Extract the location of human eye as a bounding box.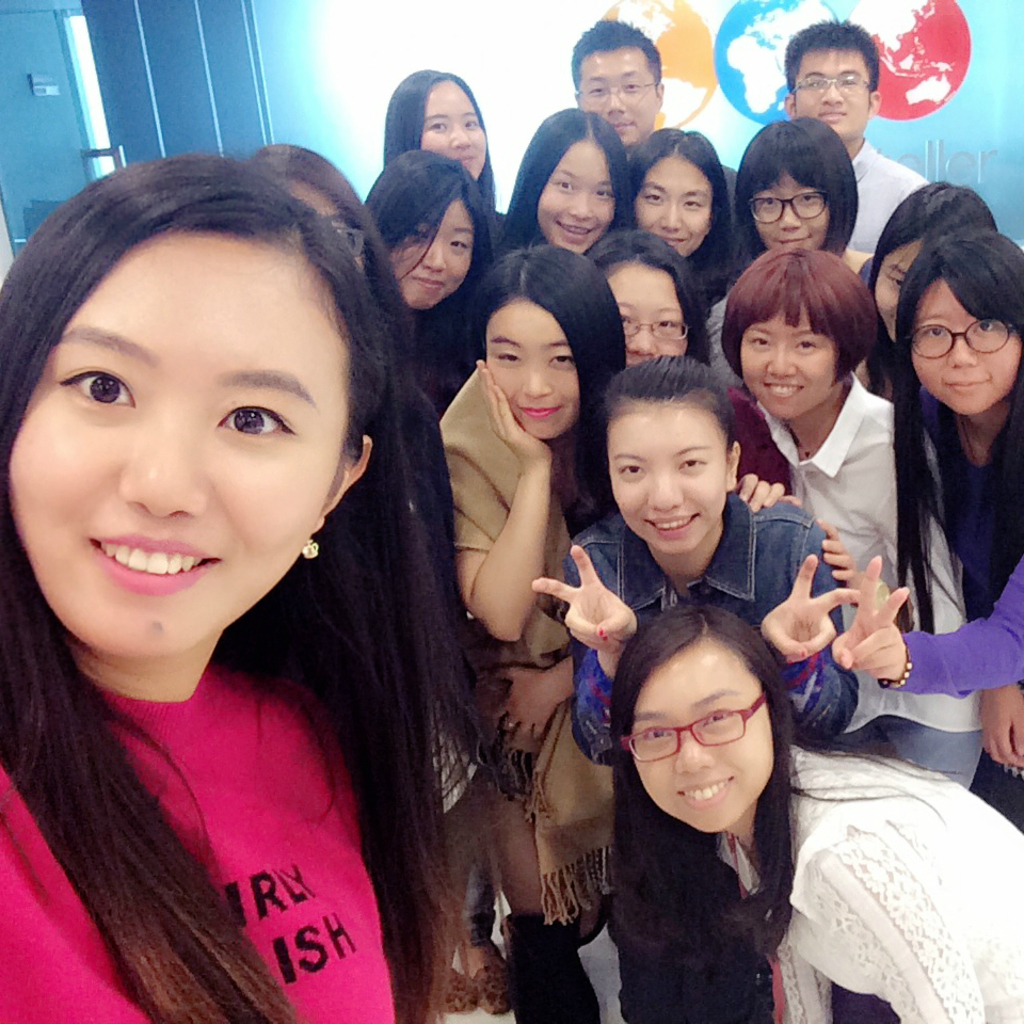
52:362:145:414.
